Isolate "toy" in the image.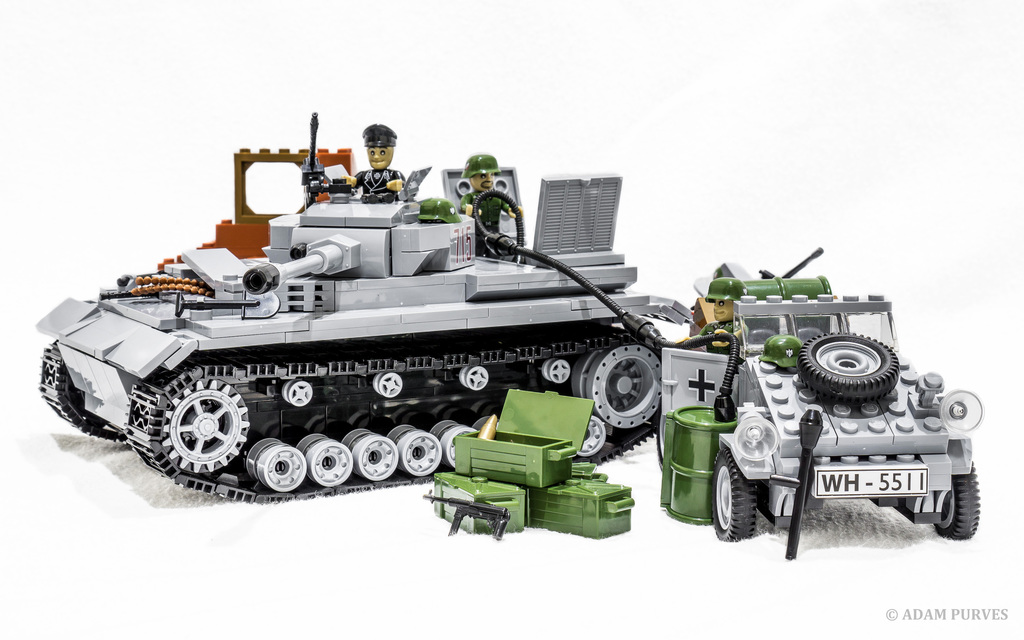
Isolated region: rect(454, 389, 594, 492).
